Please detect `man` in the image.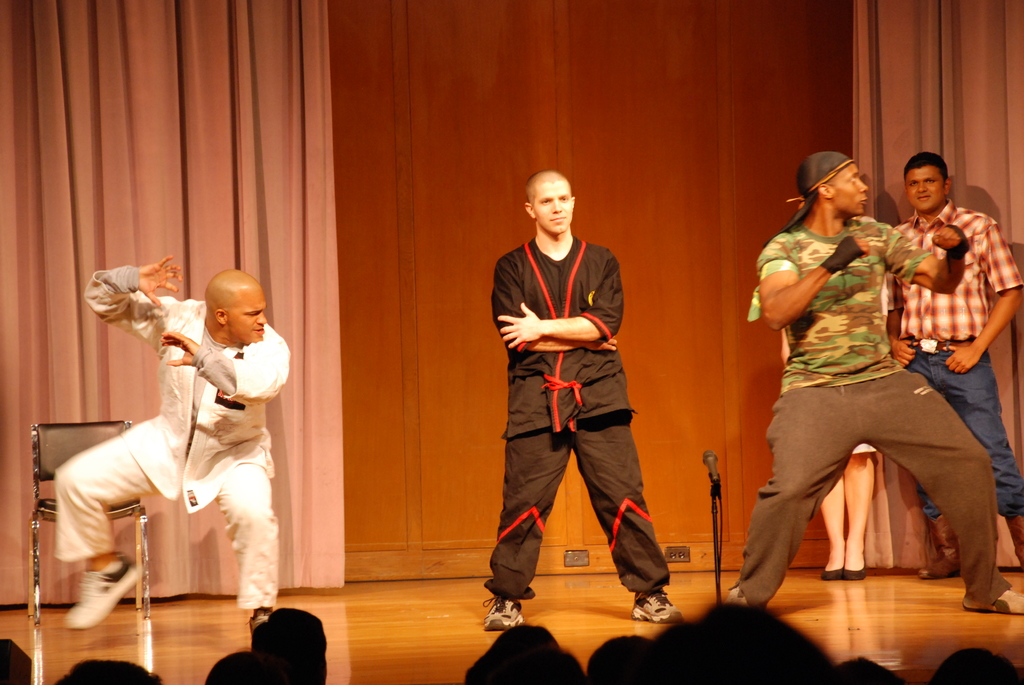
478 169 666 638.
